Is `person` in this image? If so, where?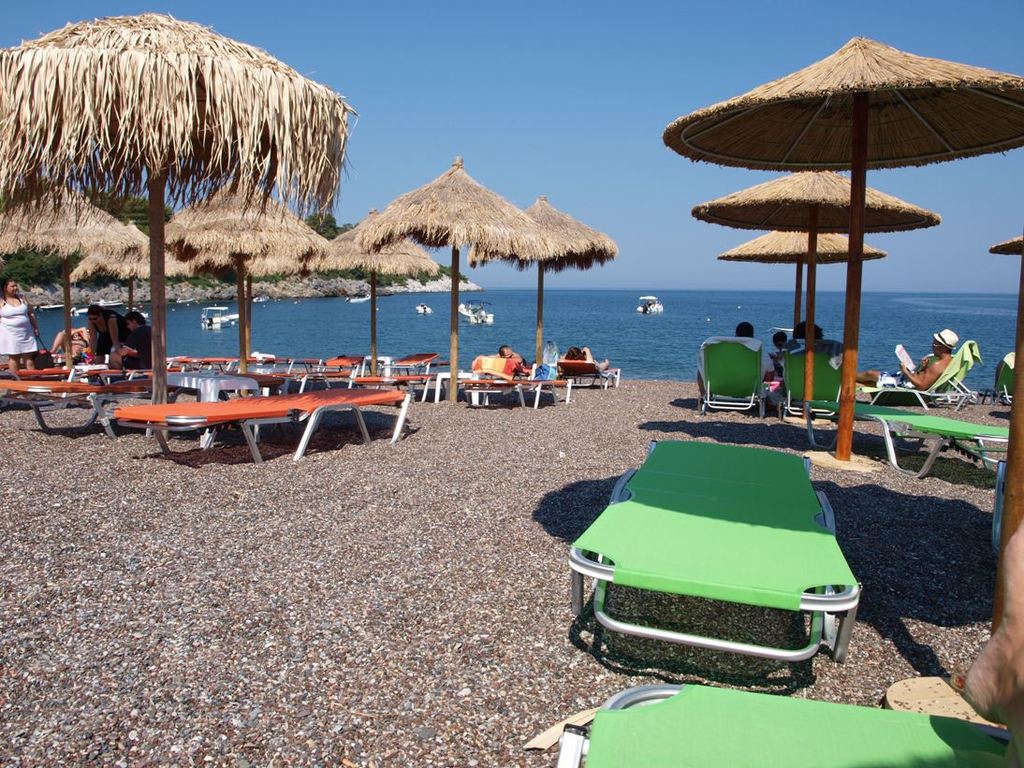
Yes, at (left=47, top=335, right=95, bottom=358).
